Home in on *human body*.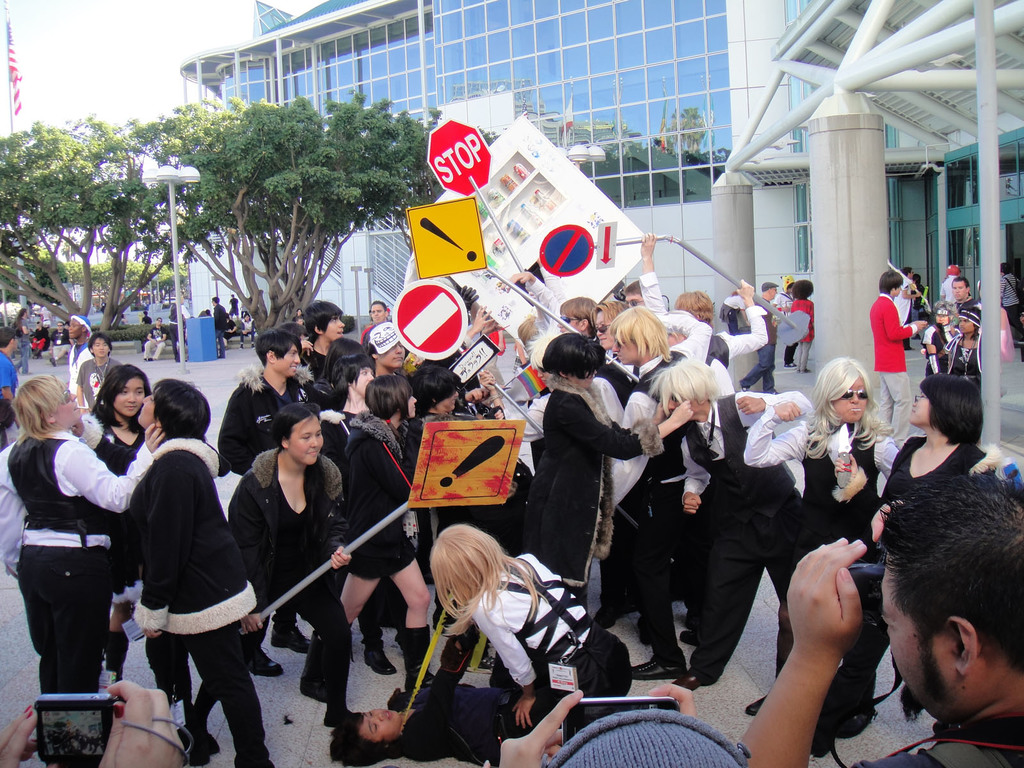
Homed in at [131,378,250,767].
